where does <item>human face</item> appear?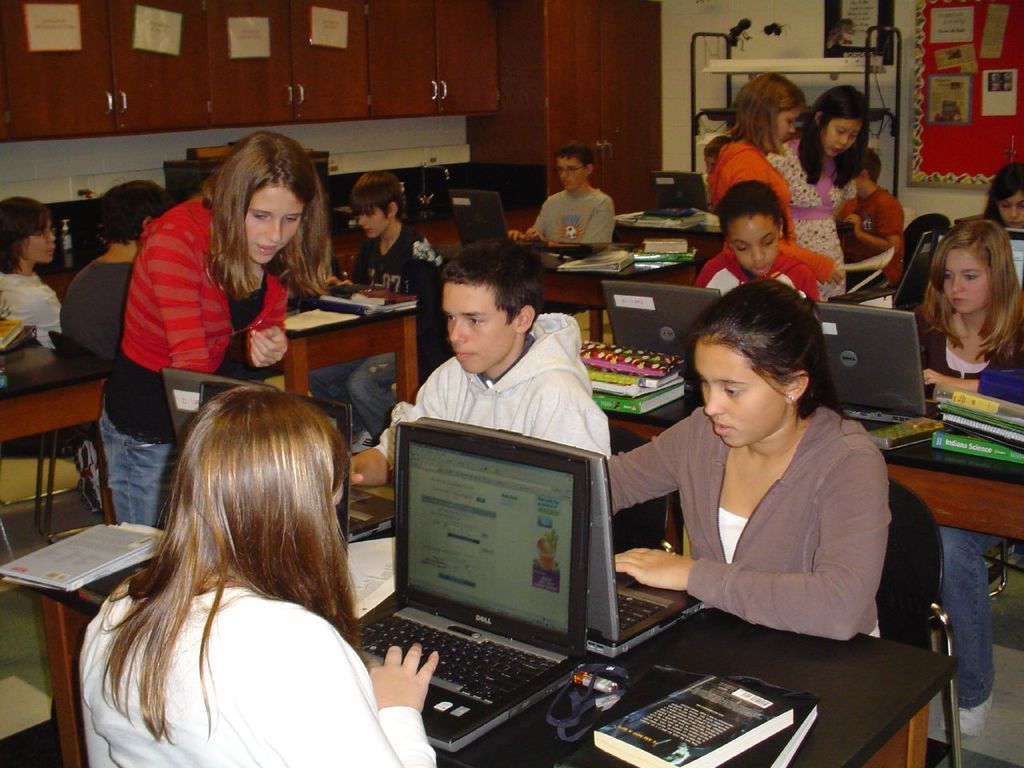
Appears at [358,205,386,235].
